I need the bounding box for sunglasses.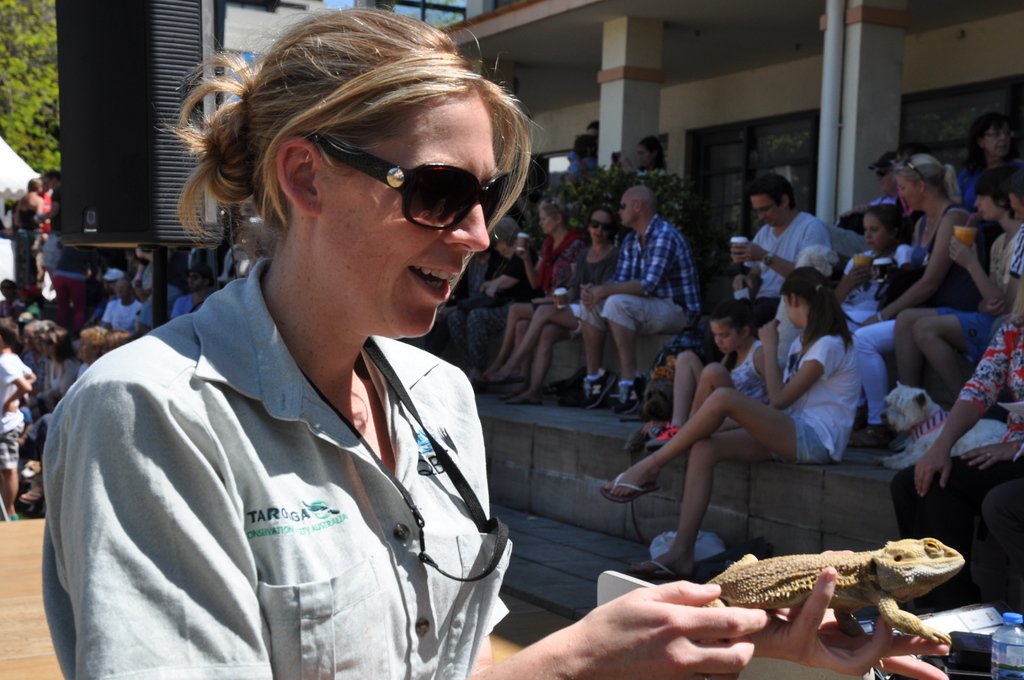
Here it is: bbox(904, 158, 925, 183).
